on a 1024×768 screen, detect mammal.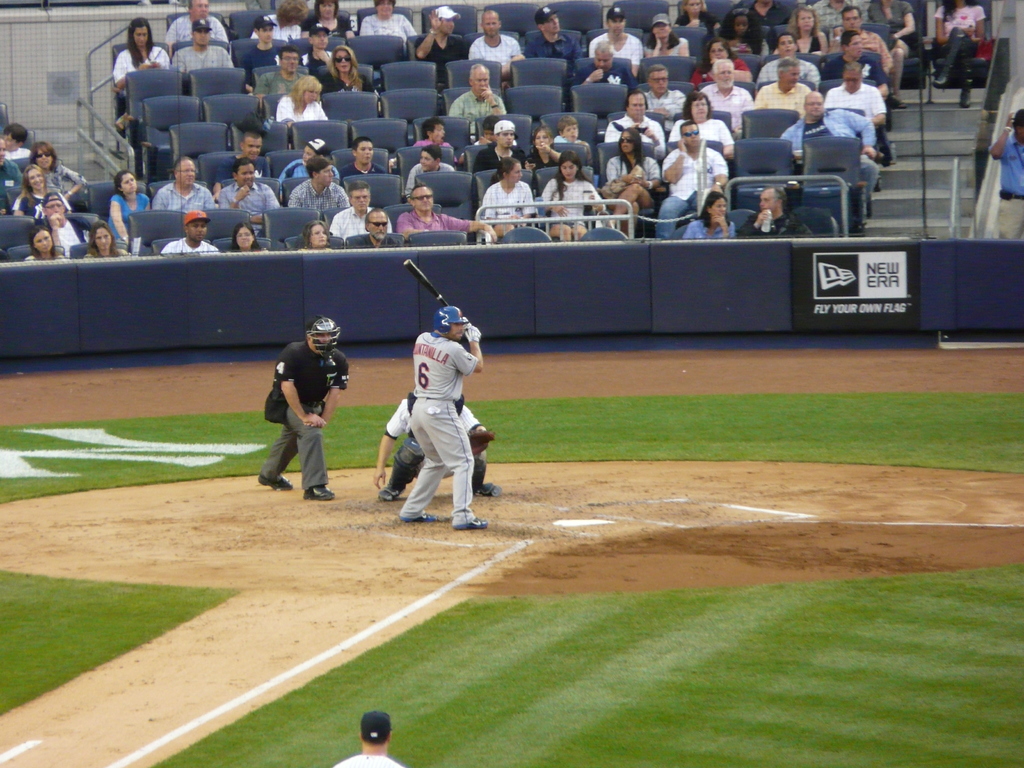
[left=361, top=205, right=405, bottom=248].
